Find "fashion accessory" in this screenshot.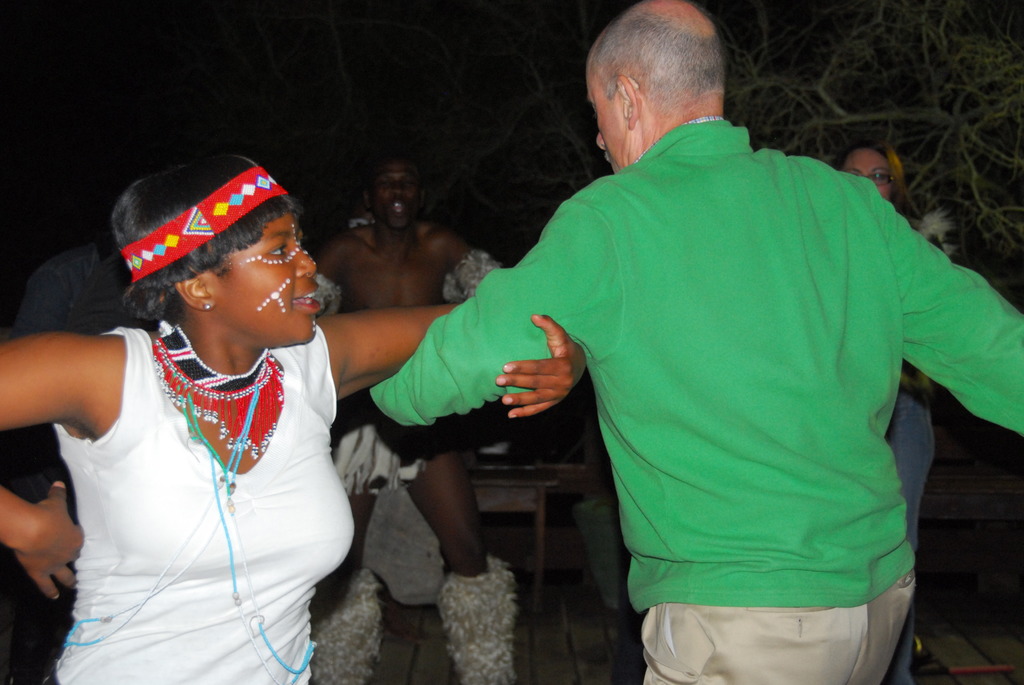
The bounding box for "fashion accessory" is crop(204, 305, 210, 315).
